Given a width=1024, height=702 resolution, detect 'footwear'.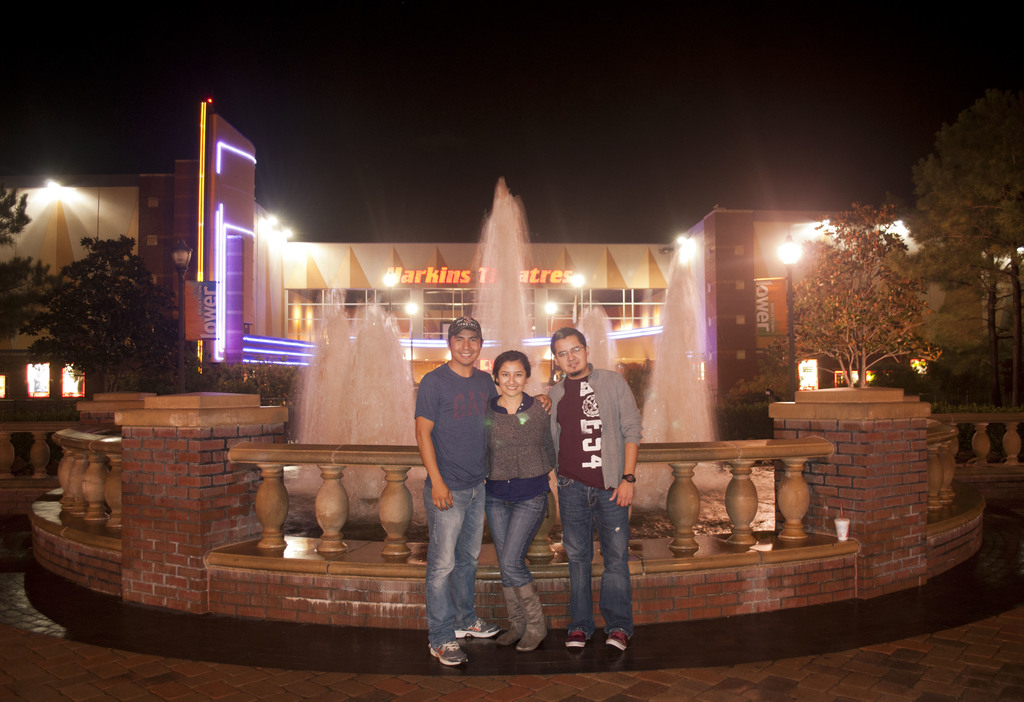
box(456, 616, 506, 637).
